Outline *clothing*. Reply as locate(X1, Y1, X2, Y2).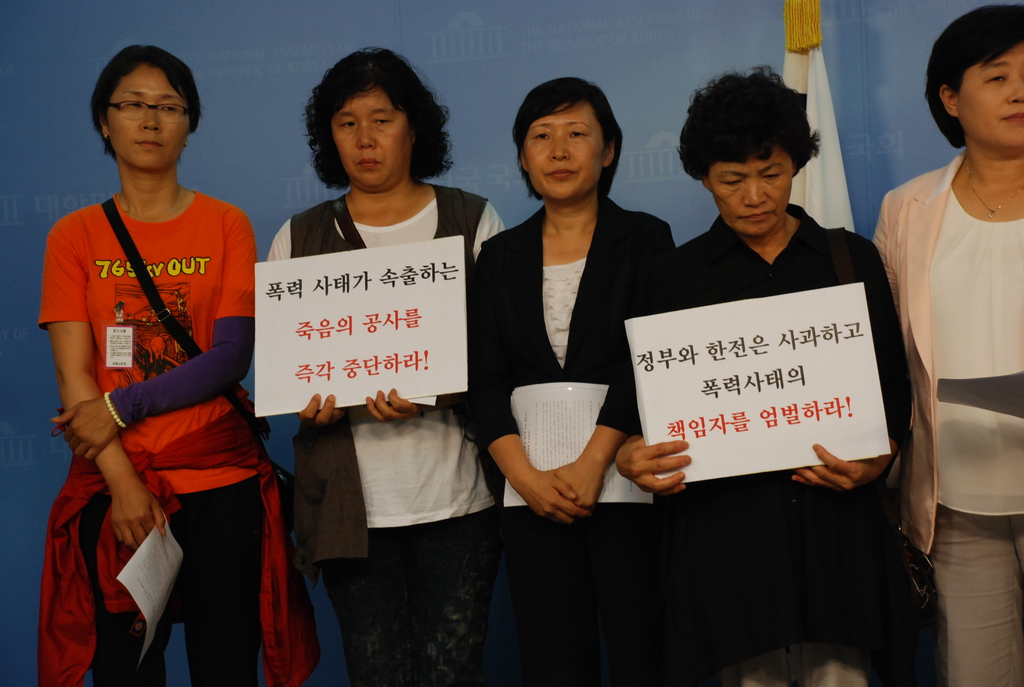
locate(34, 189, 260, 686).
